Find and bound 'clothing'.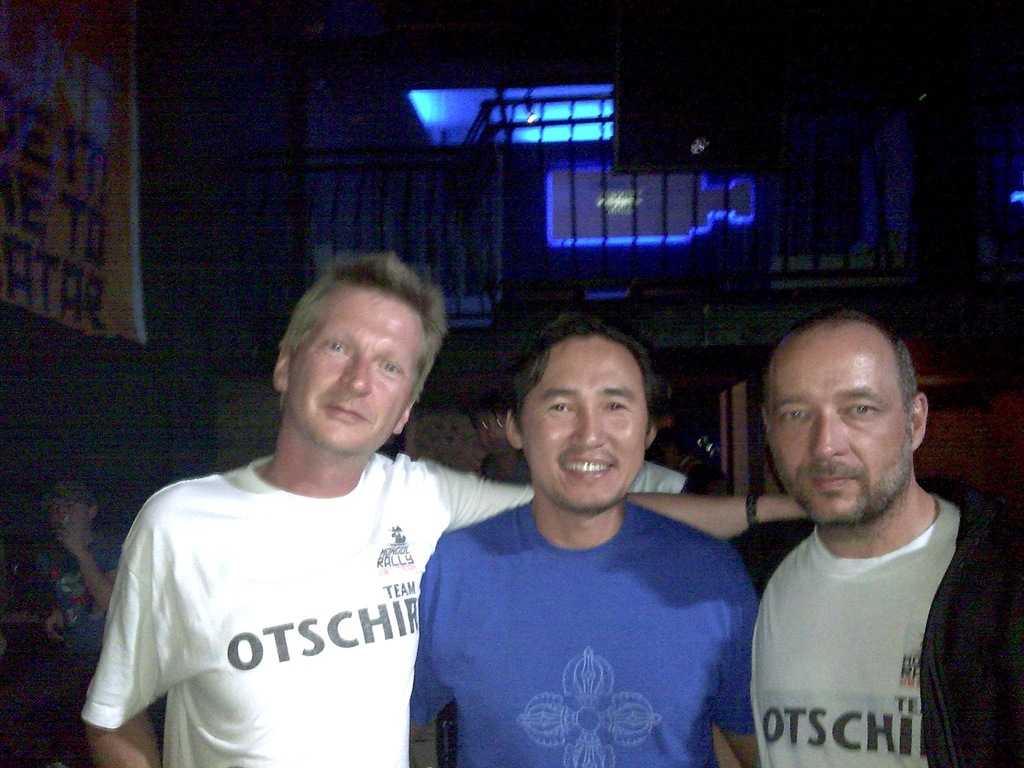
Bound: 476, 446, 533, 483.
